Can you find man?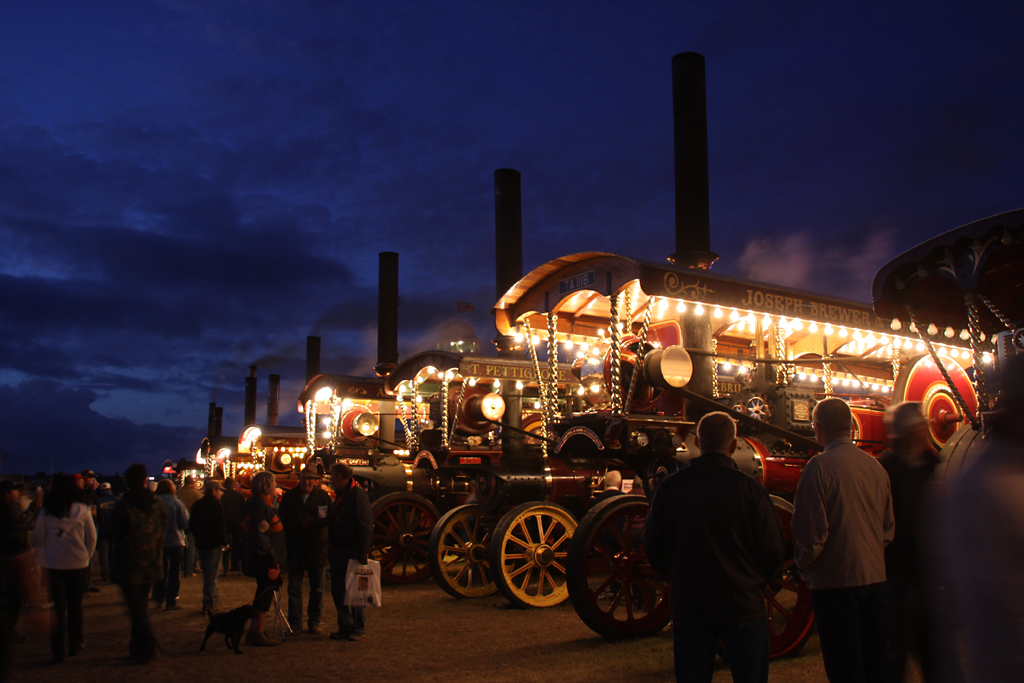
Yes, bounding box: <bbox>223, 472, 246, 585</bbox>.
